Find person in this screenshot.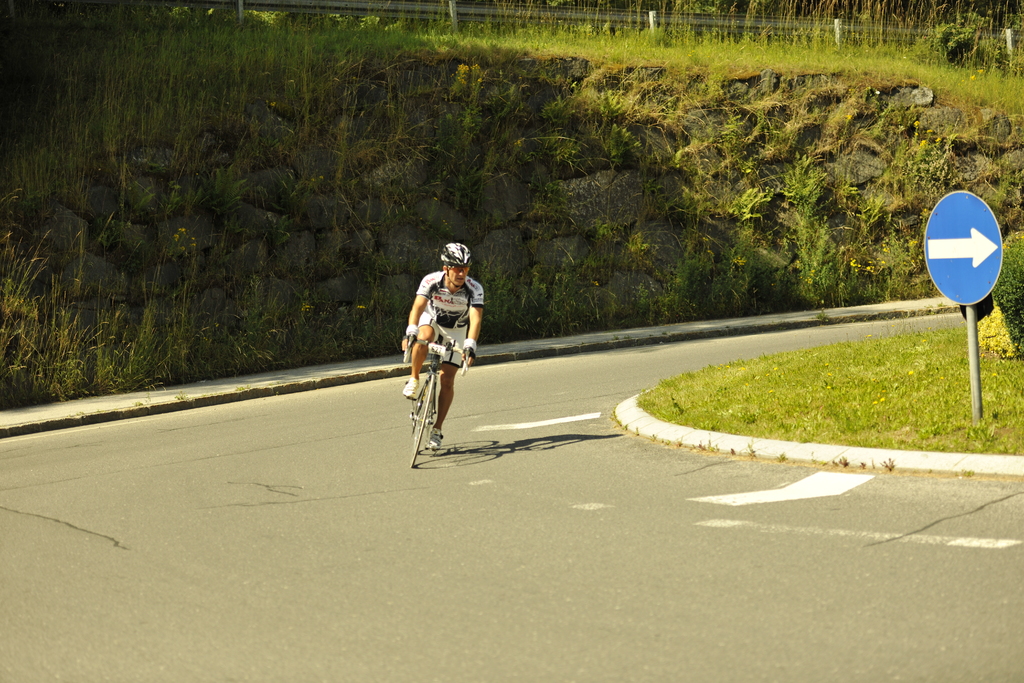
The bounding box for person is <region>401, 237, 487, 458</region>.
